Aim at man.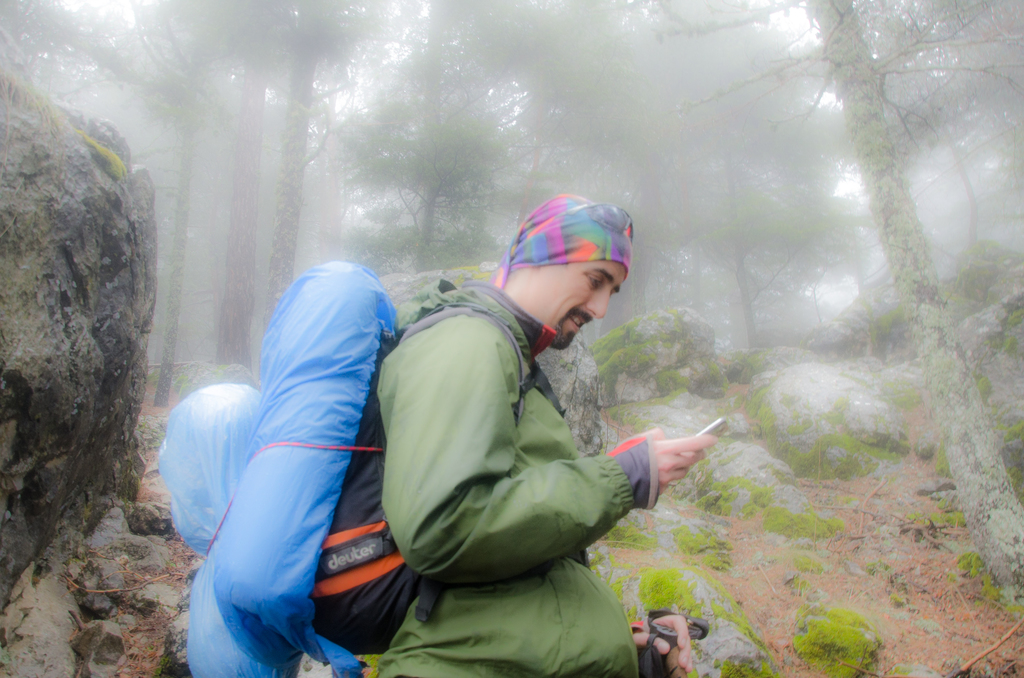
Aimed at {"left": 355, "top": 209, "right": 699, "bottom": 660}.
